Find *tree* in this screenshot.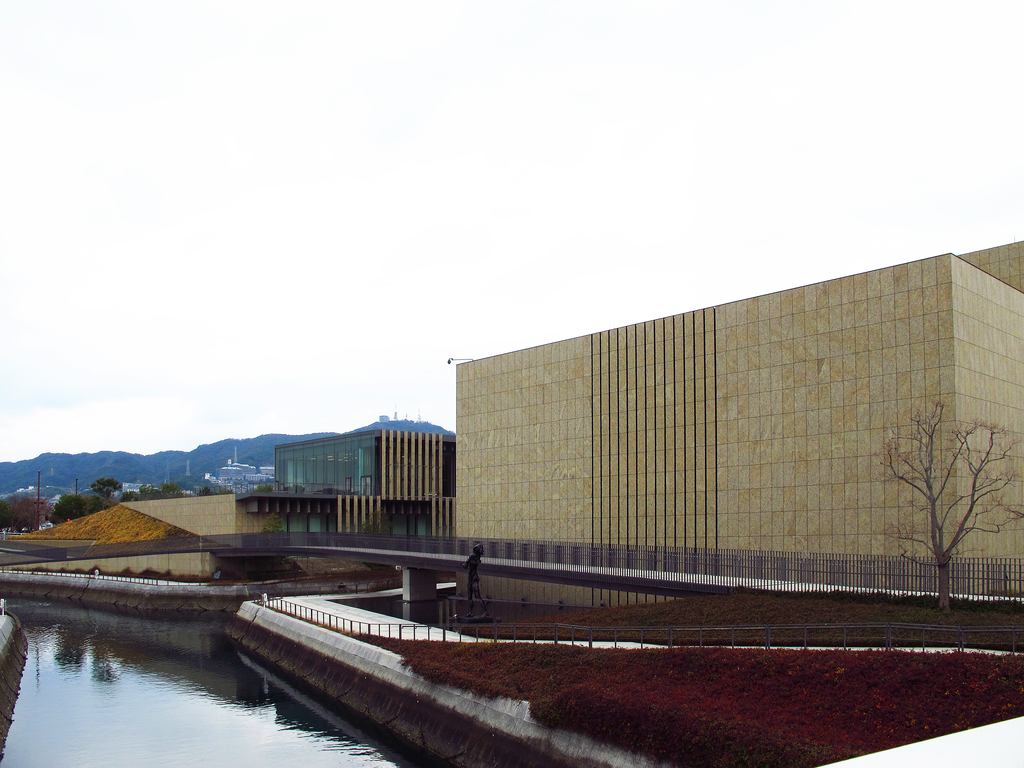
The bounding box for *tree* is locate(161, 480, 182, 499).
